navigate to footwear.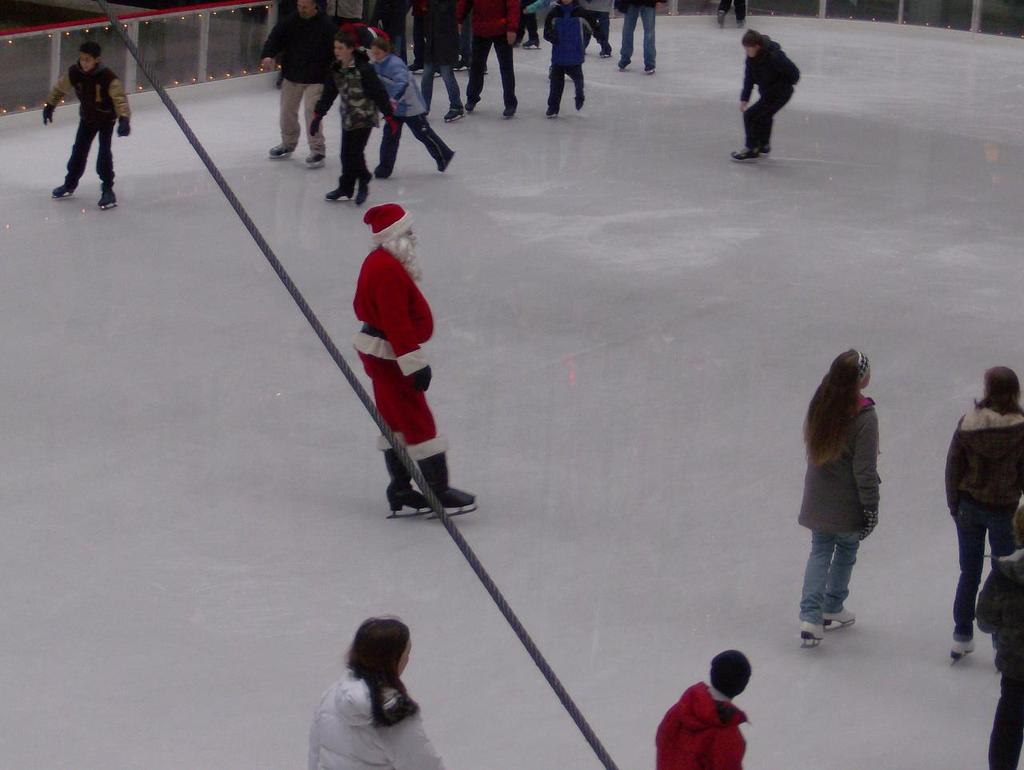
Navigation target: 383, 450, 433, 513.
